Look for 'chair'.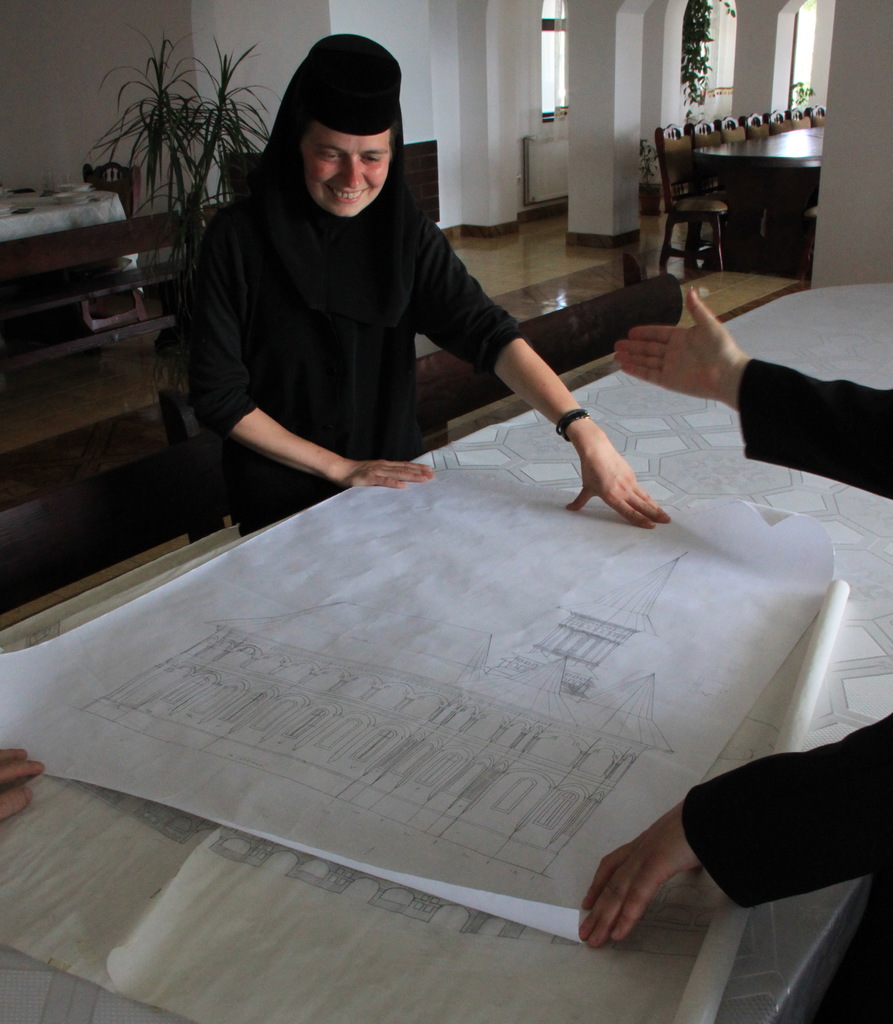
Found: <bbox>693, 116, 715, 154</bbox>.
